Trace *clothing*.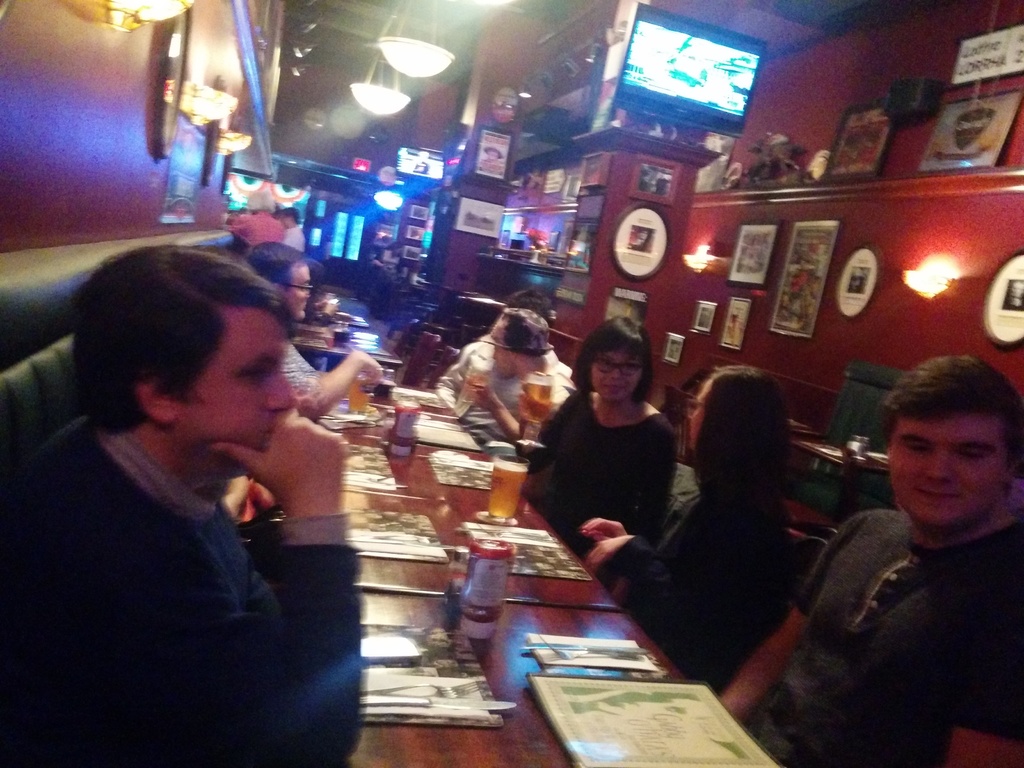
Traced to bbox=(286, 225, 306, 253).
